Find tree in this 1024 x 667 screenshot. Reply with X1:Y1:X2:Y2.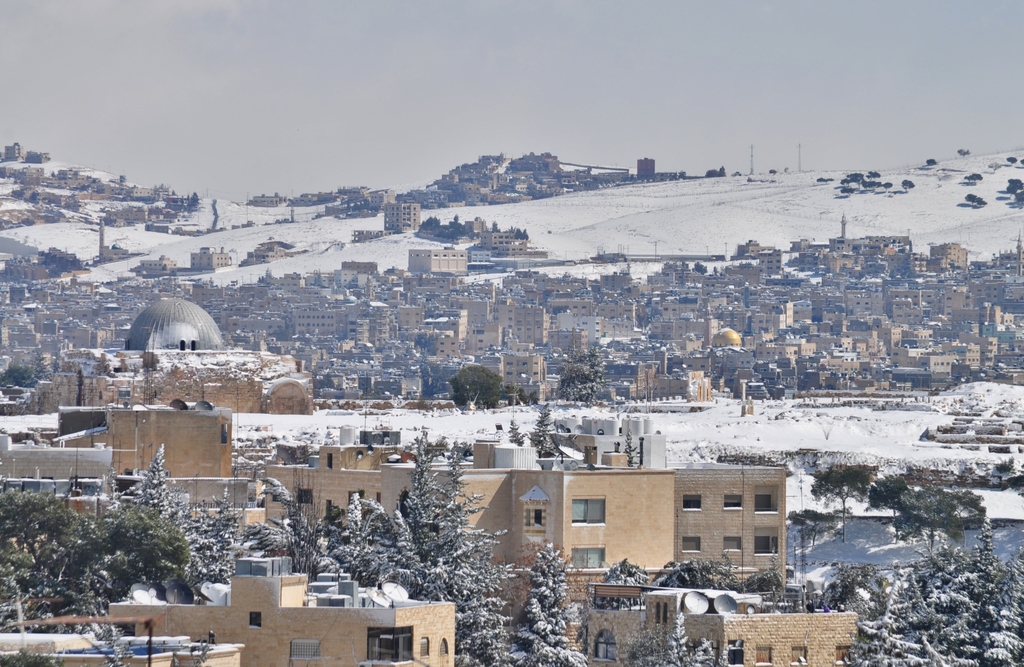
515:595:583:666.
